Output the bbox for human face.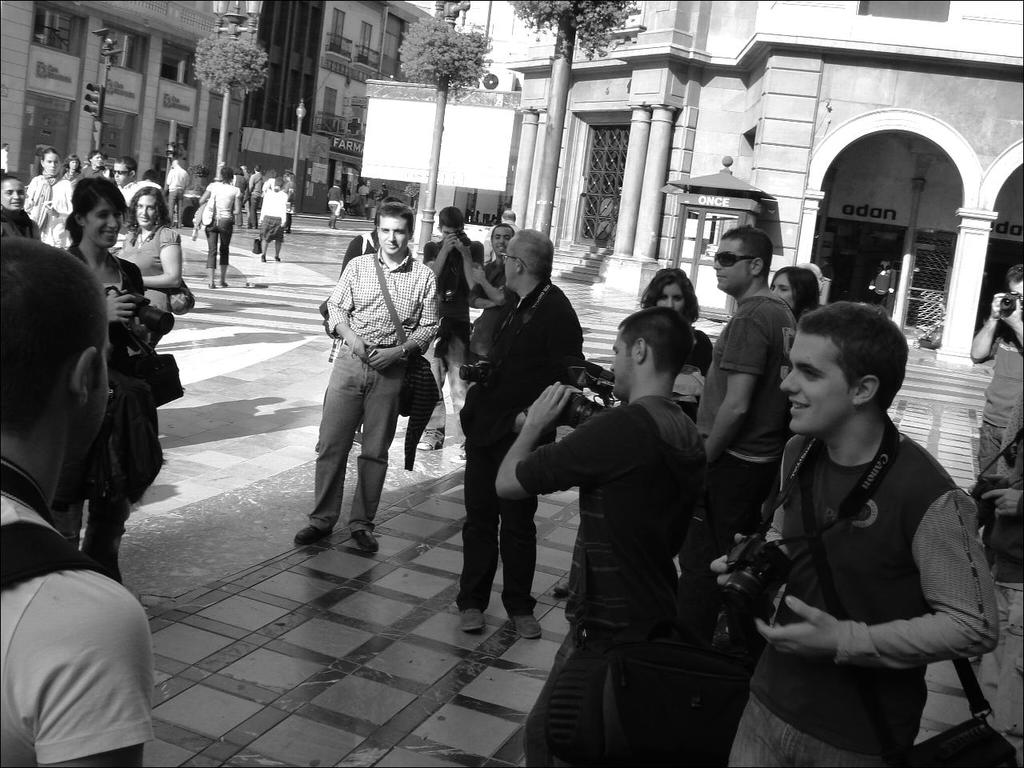
l=658, t=286, r=686, b=314.
